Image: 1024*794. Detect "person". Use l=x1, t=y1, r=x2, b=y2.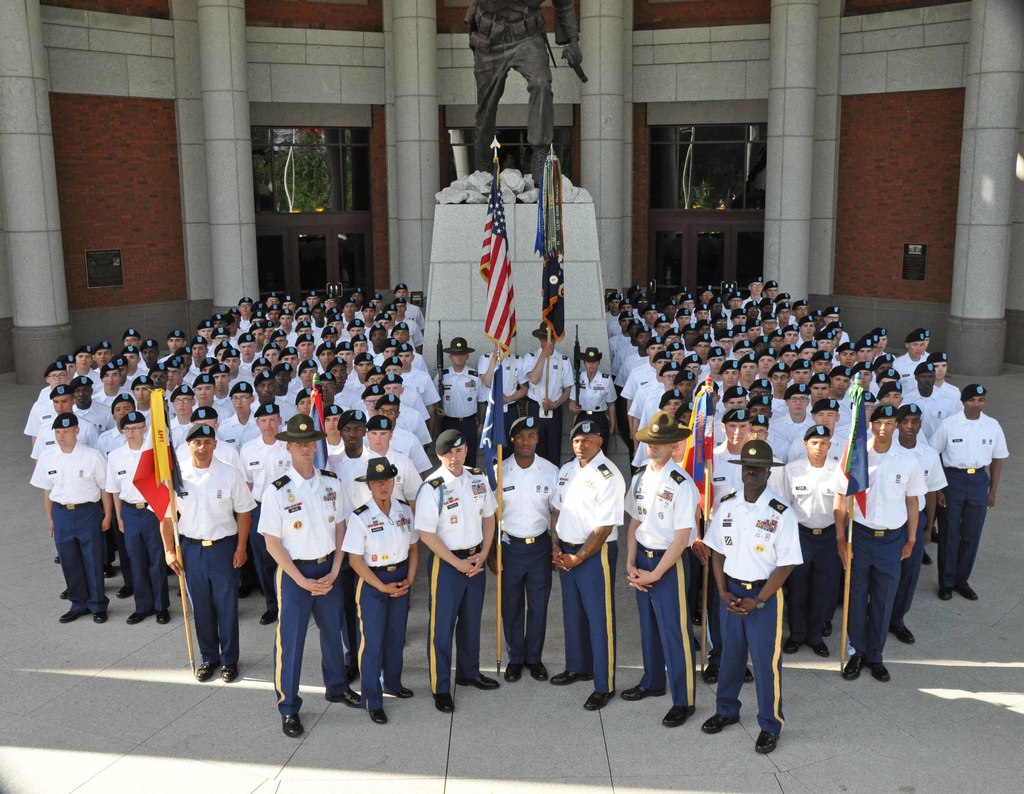
l=675, t=287, r=685, b=302.
